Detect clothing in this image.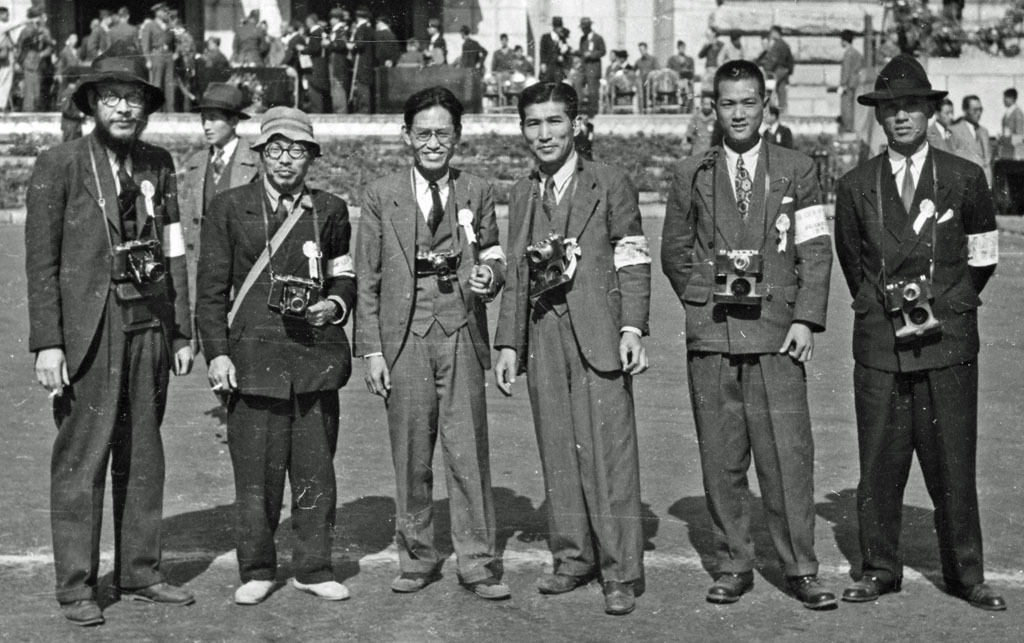
Detection: bbox=(298, 22, 329, 115).
